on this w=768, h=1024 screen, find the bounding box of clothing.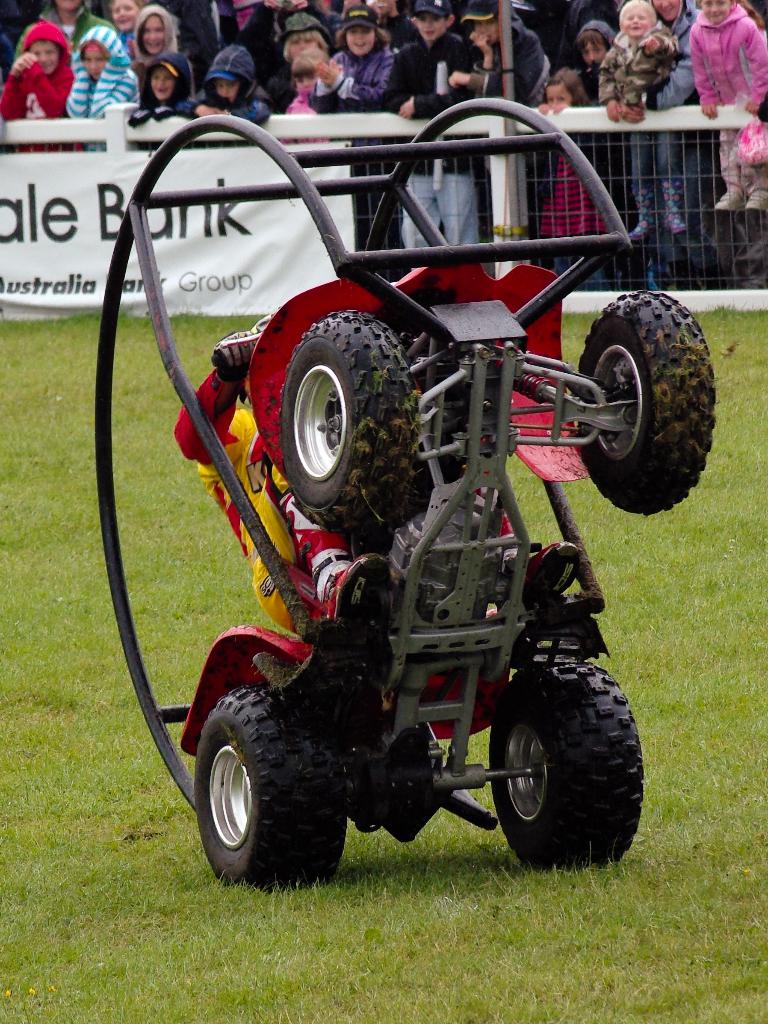
Bounding box: x1=166 y1=345 x2=357 y2=630.
